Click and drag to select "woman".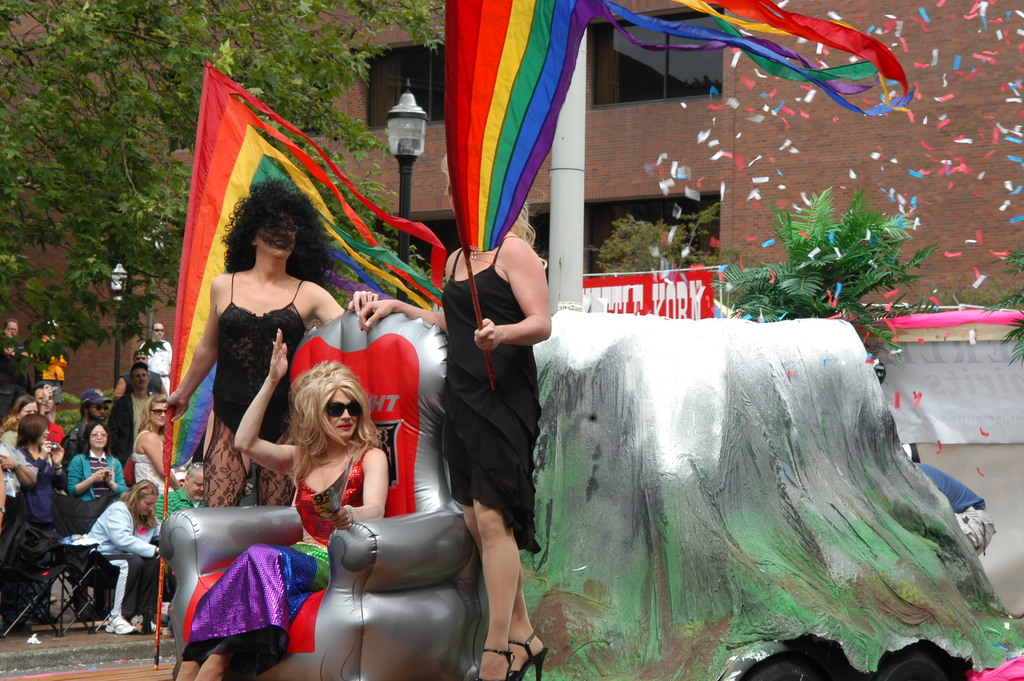
Selection: Rect(84, 478, 163, 637).
